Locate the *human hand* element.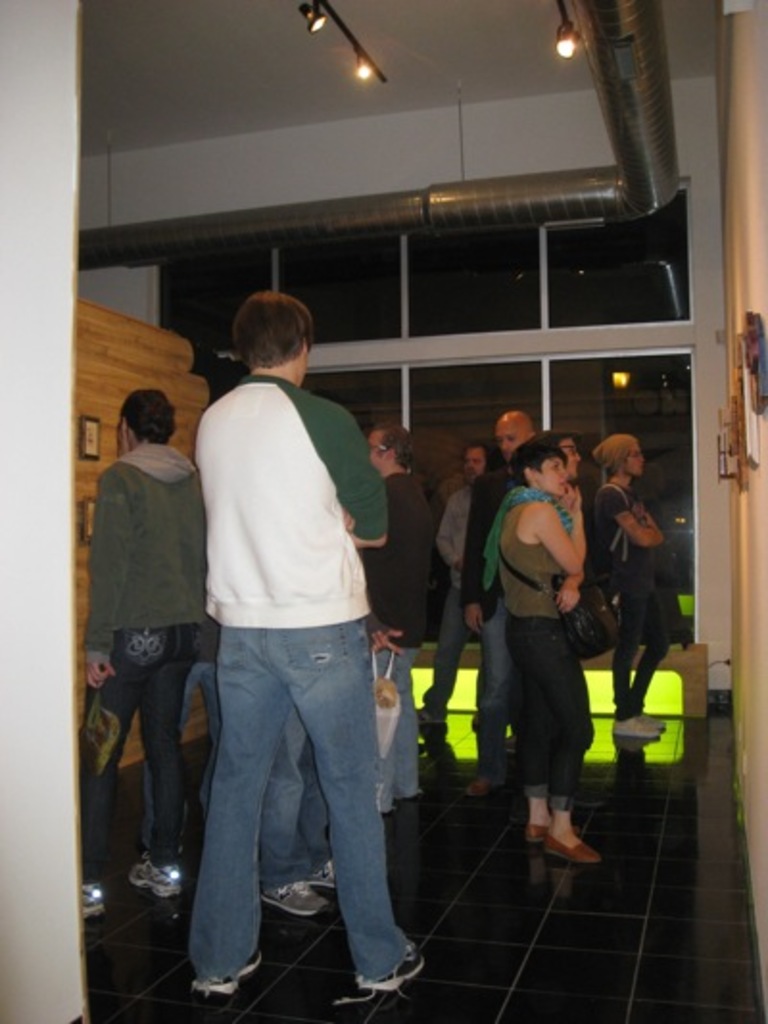
Element bbox: (x1=461, y1=601, x2=484, y2=638).
